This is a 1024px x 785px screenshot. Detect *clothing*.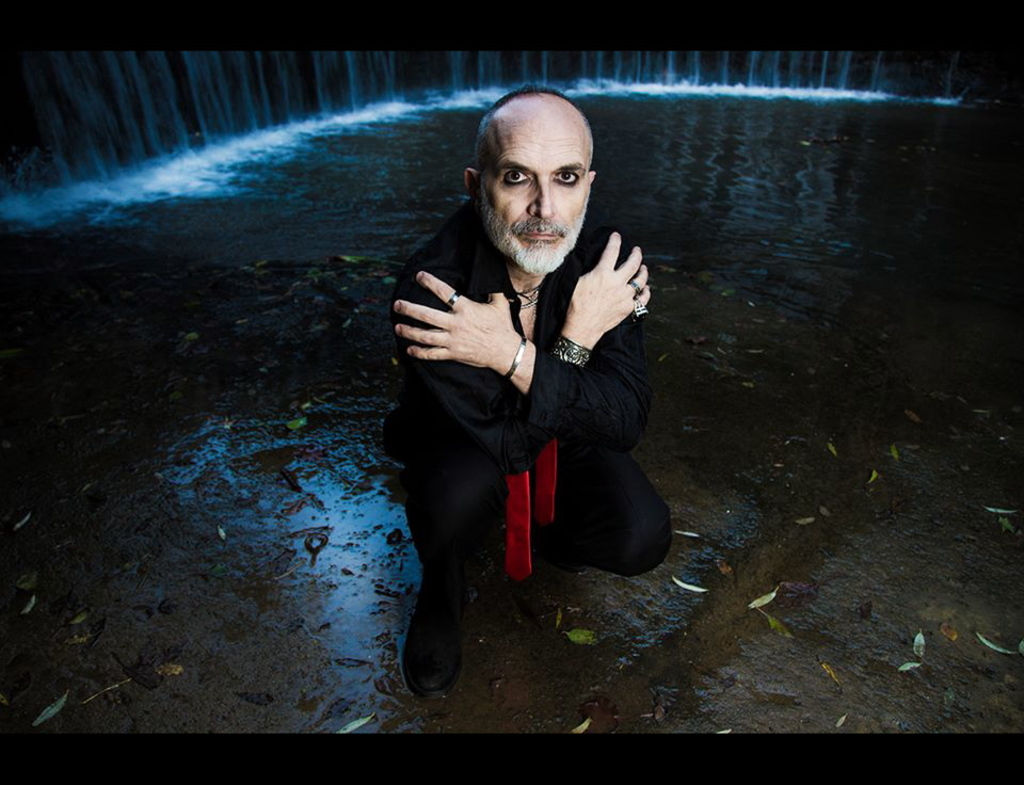
left=375, top=149, right=657, bottom=637.
